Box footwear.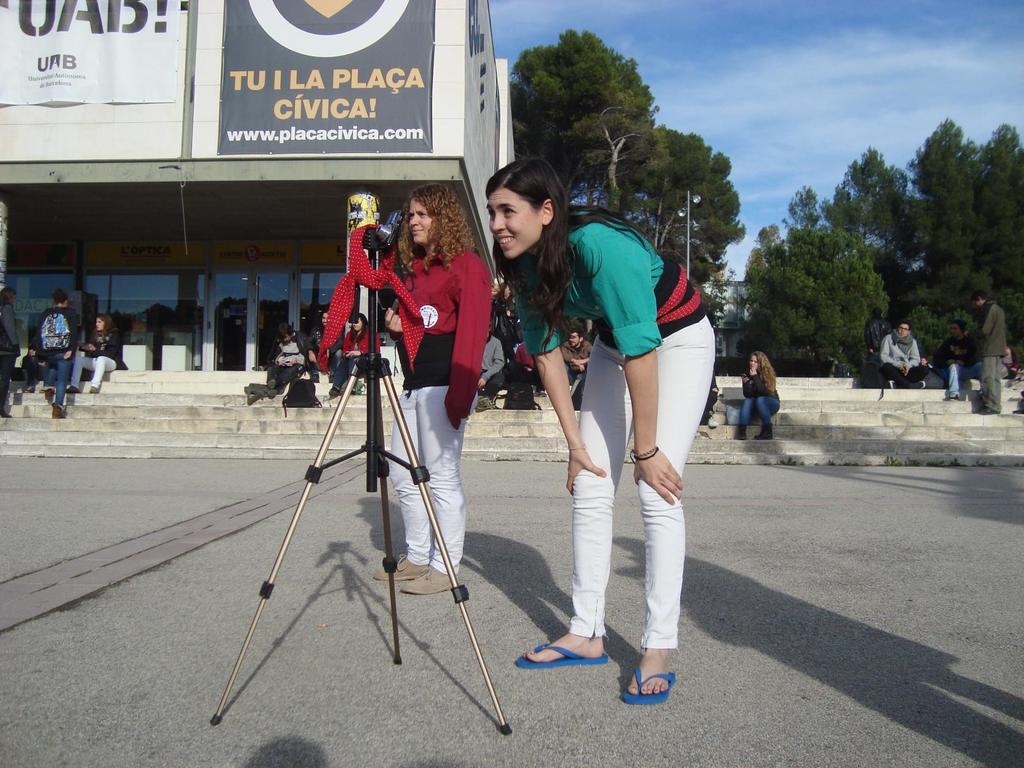
detection(516, 637, 611, 666).
